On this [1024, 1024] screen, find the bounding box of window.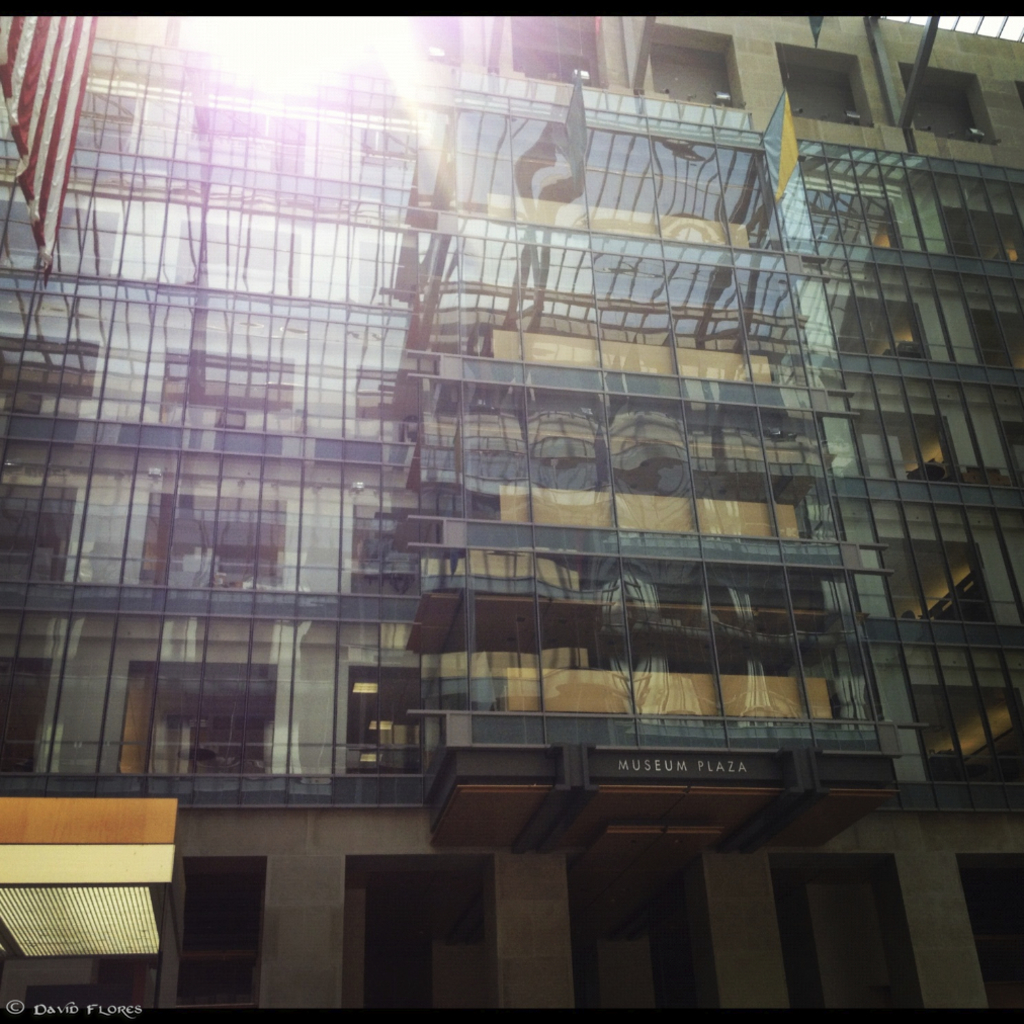
Bounding box: BBox(963, 856, 1023, 1009).
